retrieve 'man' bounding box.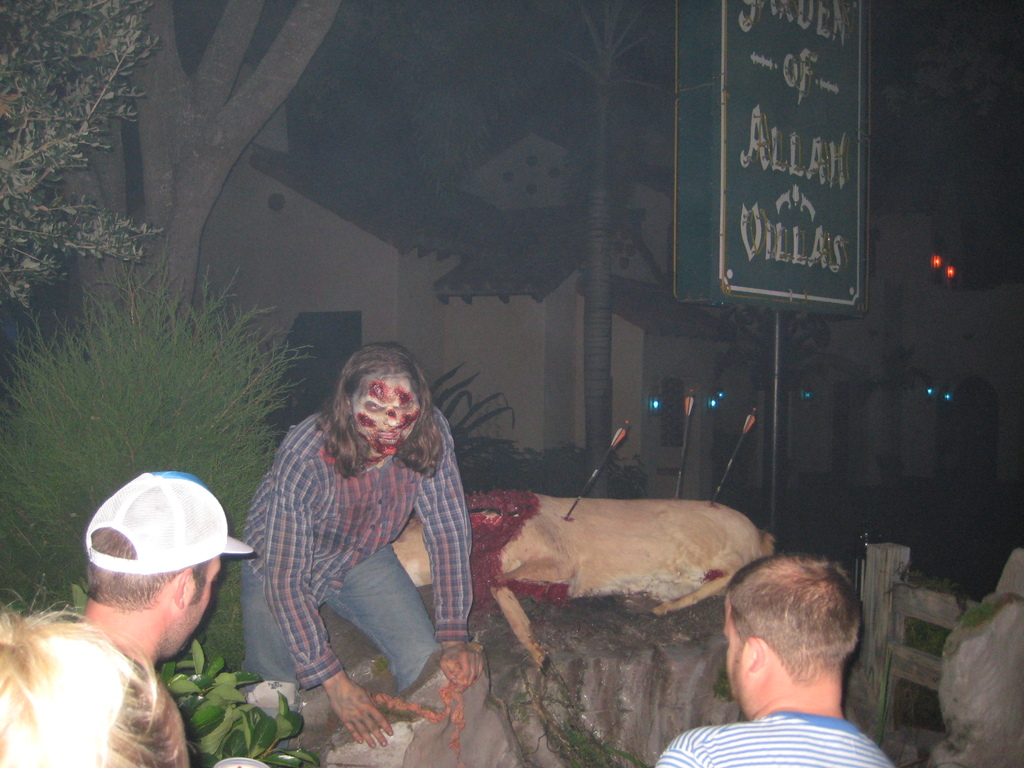
Bounding box: (left=648, top=554, right=894, bottom=767).
